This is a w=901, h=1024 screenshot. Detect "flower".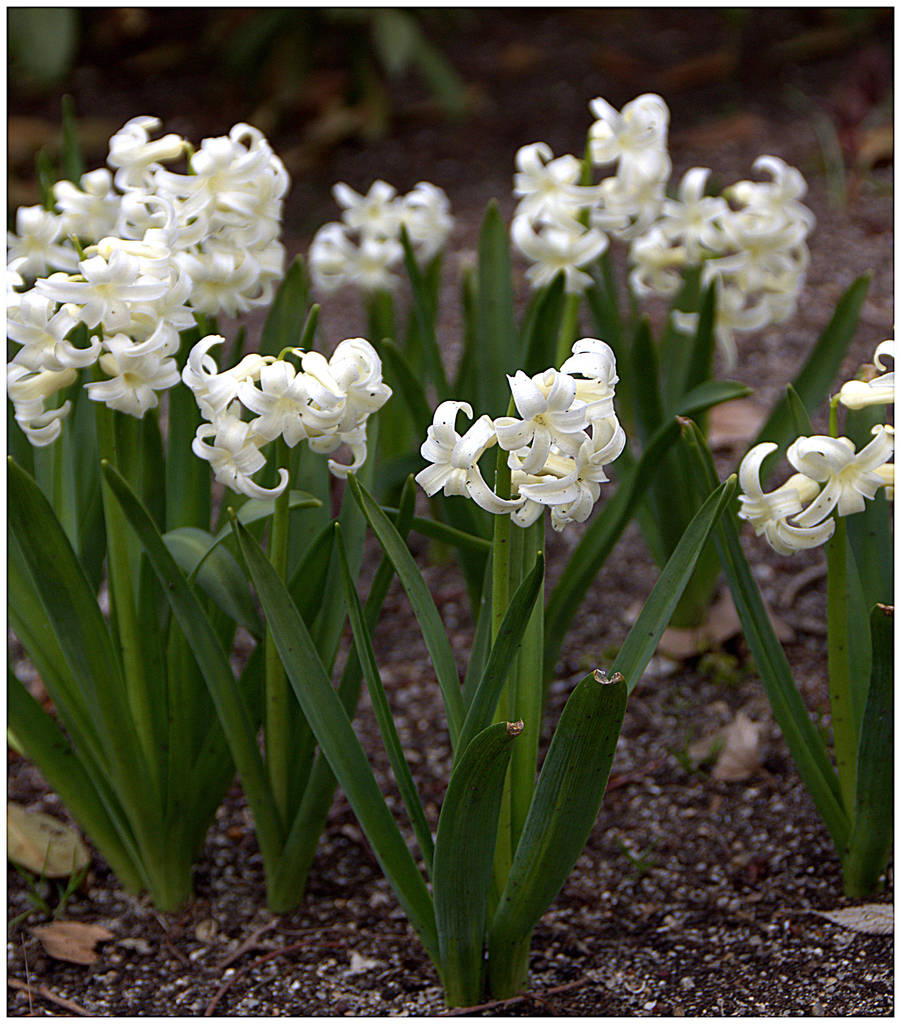
[x1=588, y1=97, x2=655, y2=197].
